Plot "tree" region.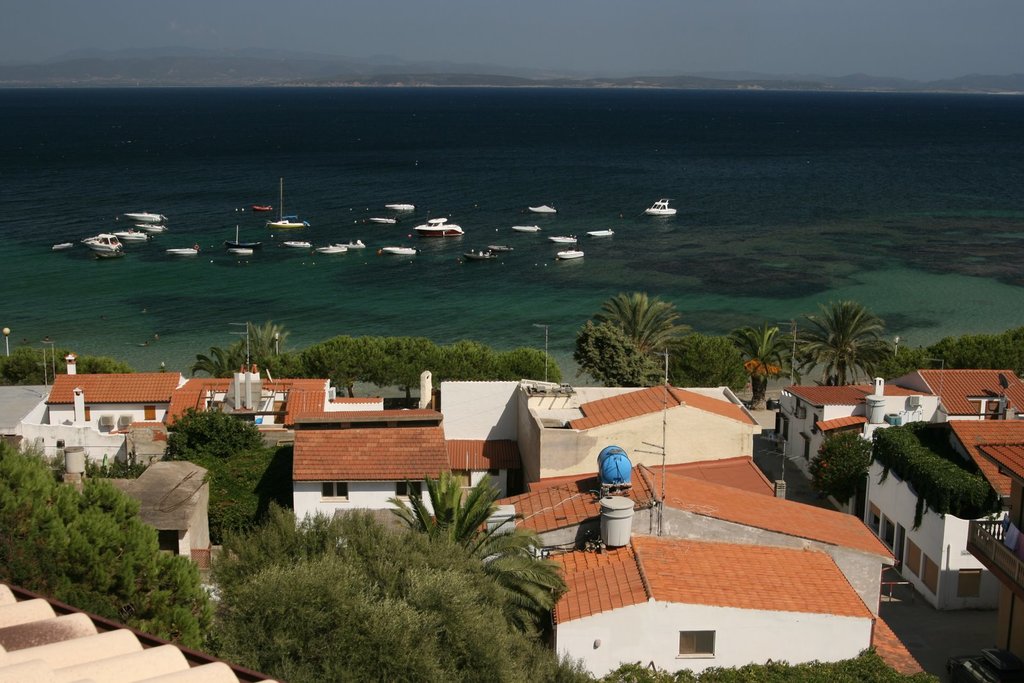
Plotted at <region>199, 444, 296, 551</region>.
